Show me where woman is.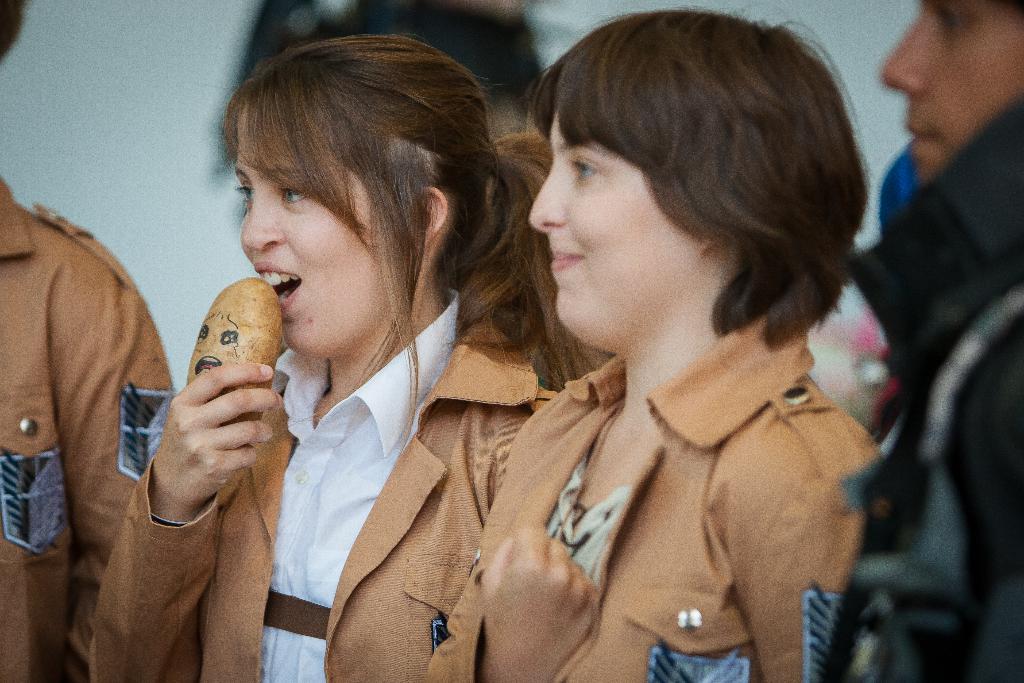
woman is at (x1=89, y1=36, x2=608, y2=682).
